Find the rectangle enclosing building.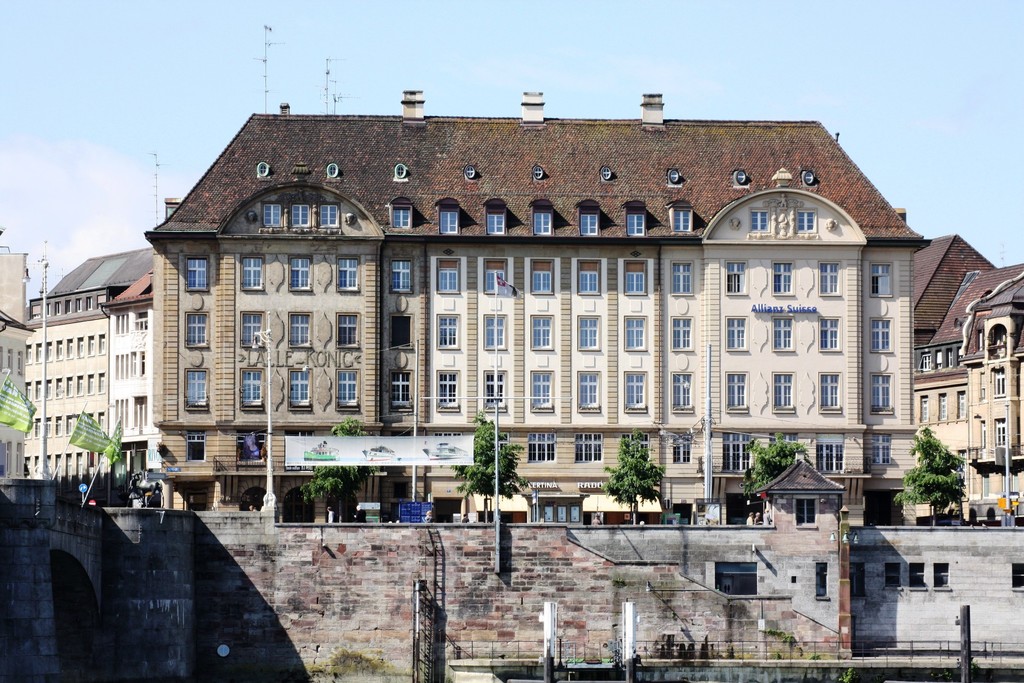
(28,247,156,477).
